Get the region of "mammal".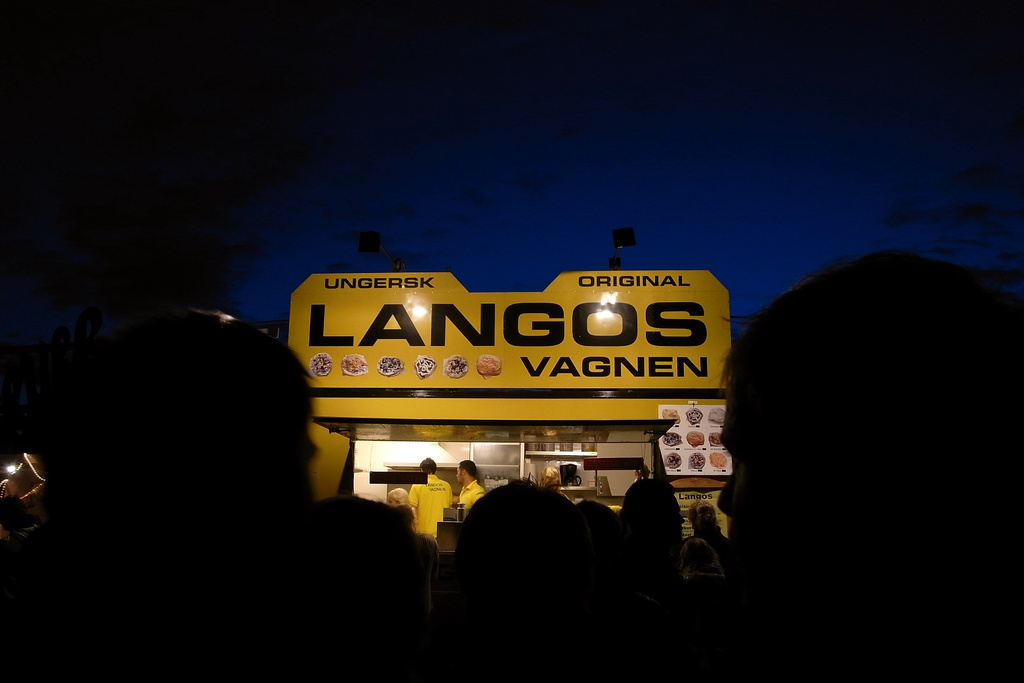
bbox(699, 231, 1009, 613).
